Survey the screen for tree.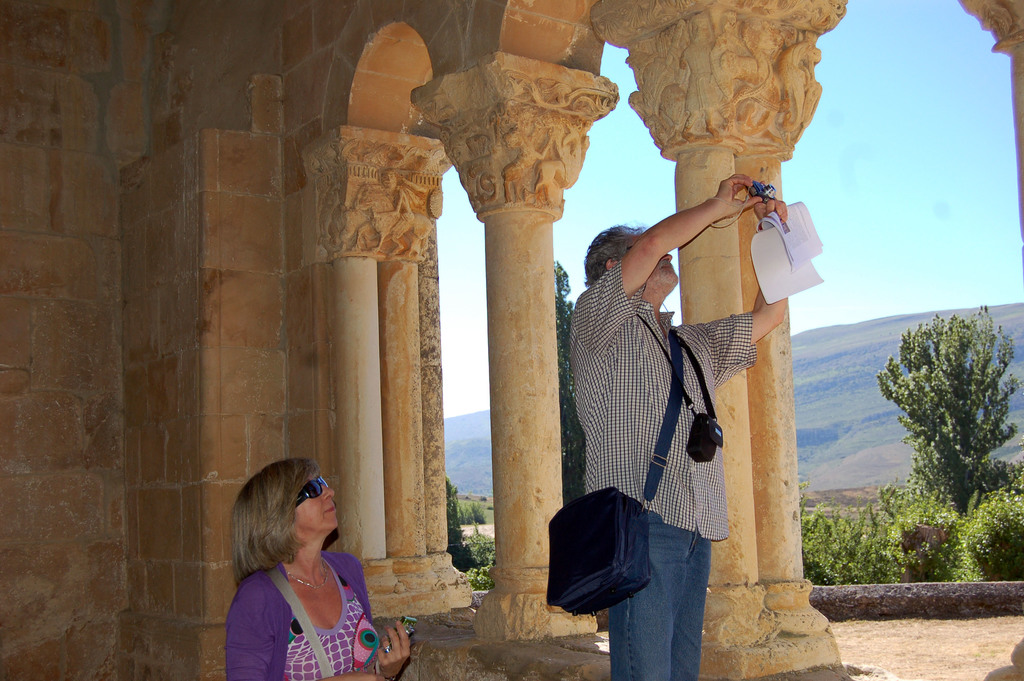
Survey found: Rect(875, 304, 1023, 521).
